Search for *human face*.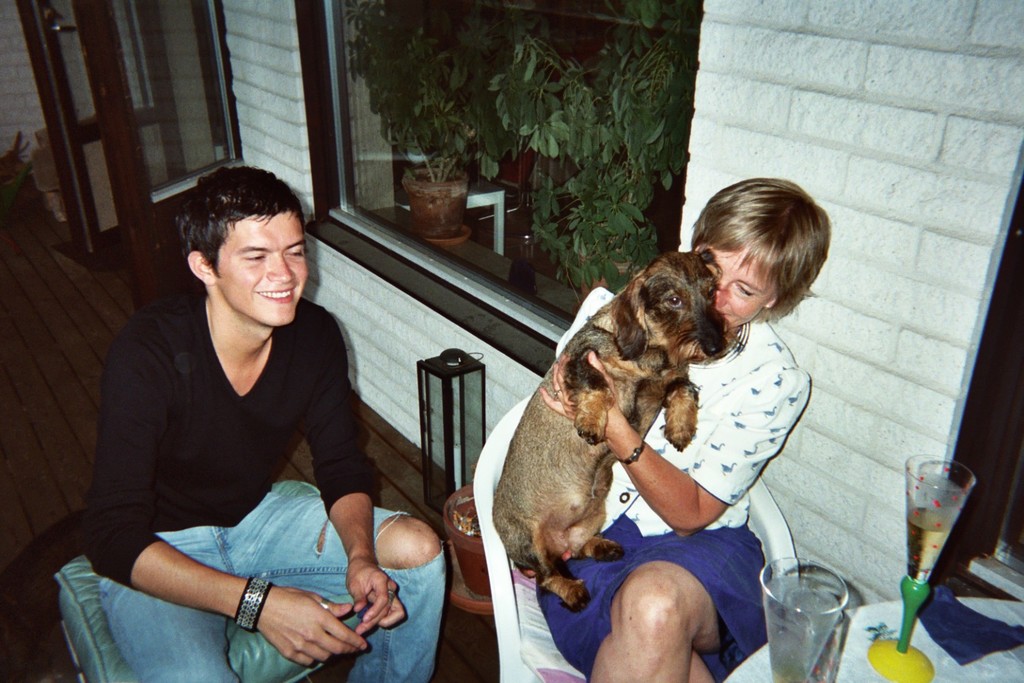
Found at x1=702, y1=240, x2=777, y2=325.
